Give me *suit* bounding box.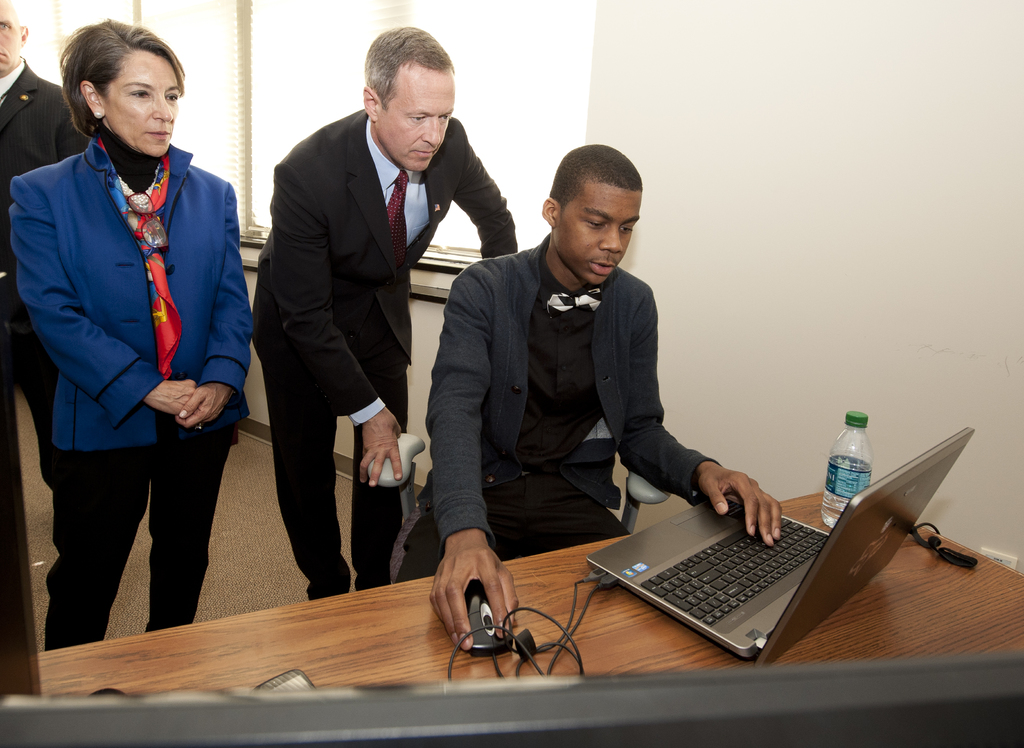
crop(0, 61, 89, 484).
